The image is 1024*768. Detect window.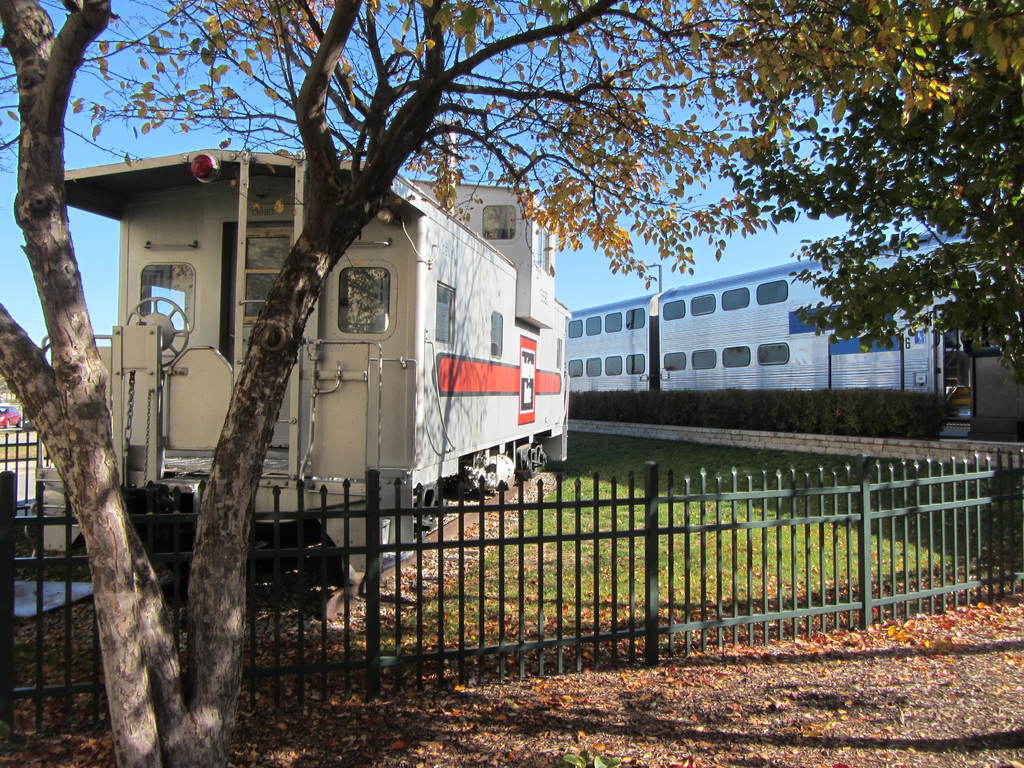
Detection: Rect(489, 311, 501, 355).
